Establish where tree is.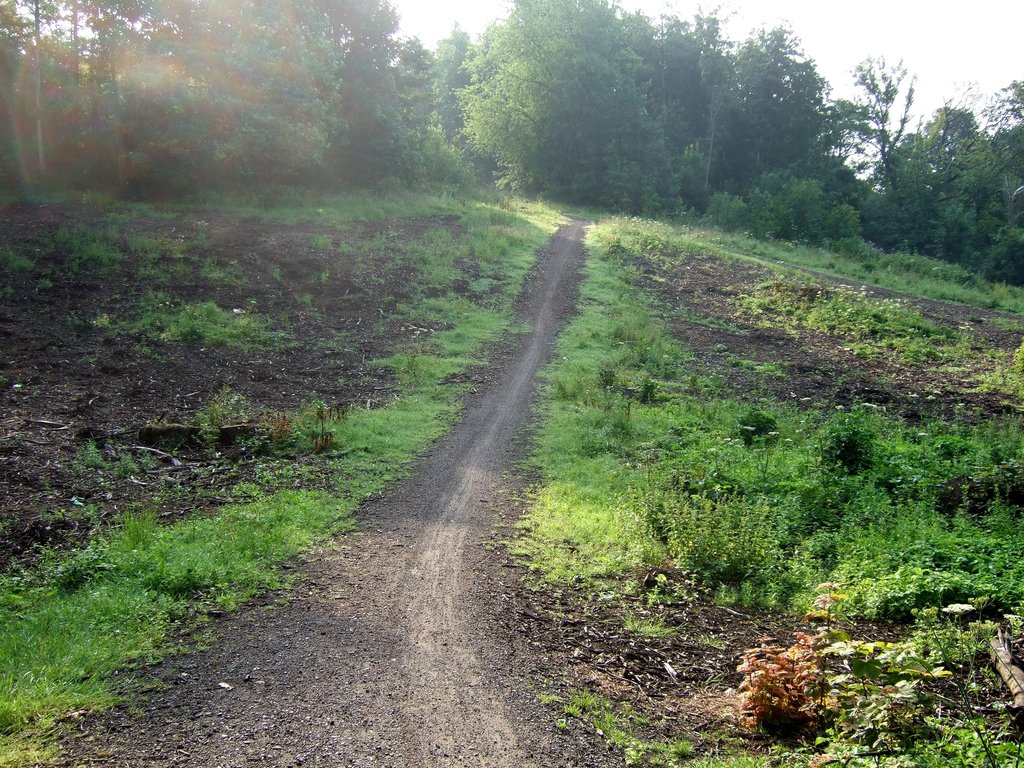
Established at pyautogui.locateOnScreen(828, 50, 947, 268).
